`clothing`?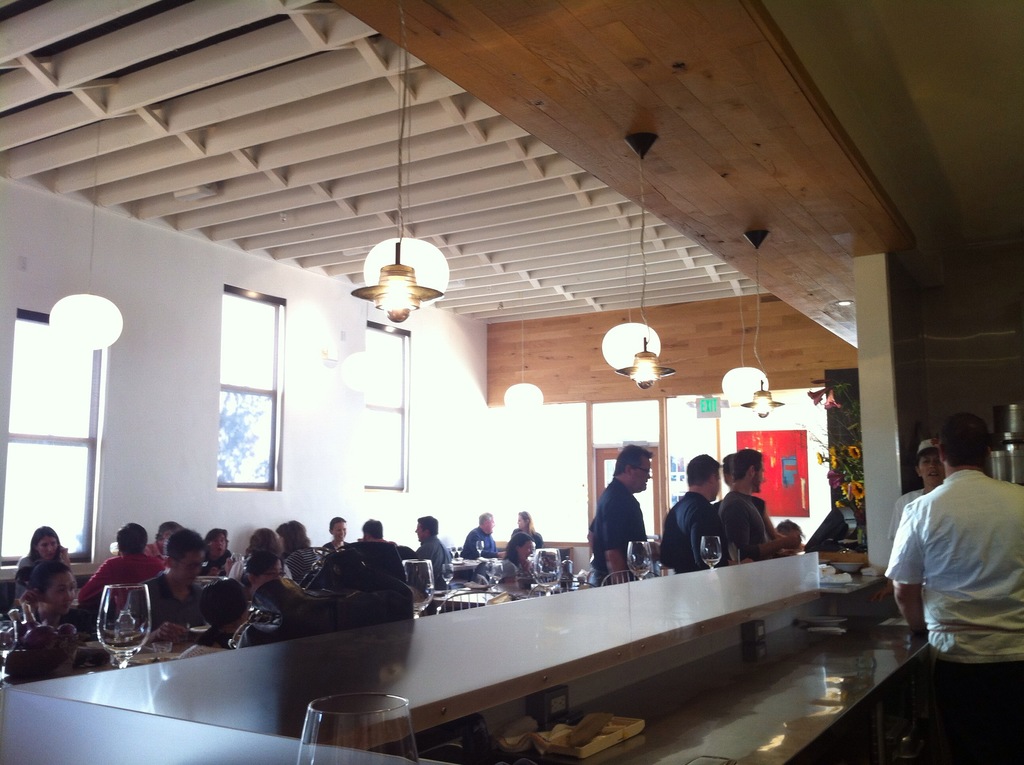
127,561,217,634
